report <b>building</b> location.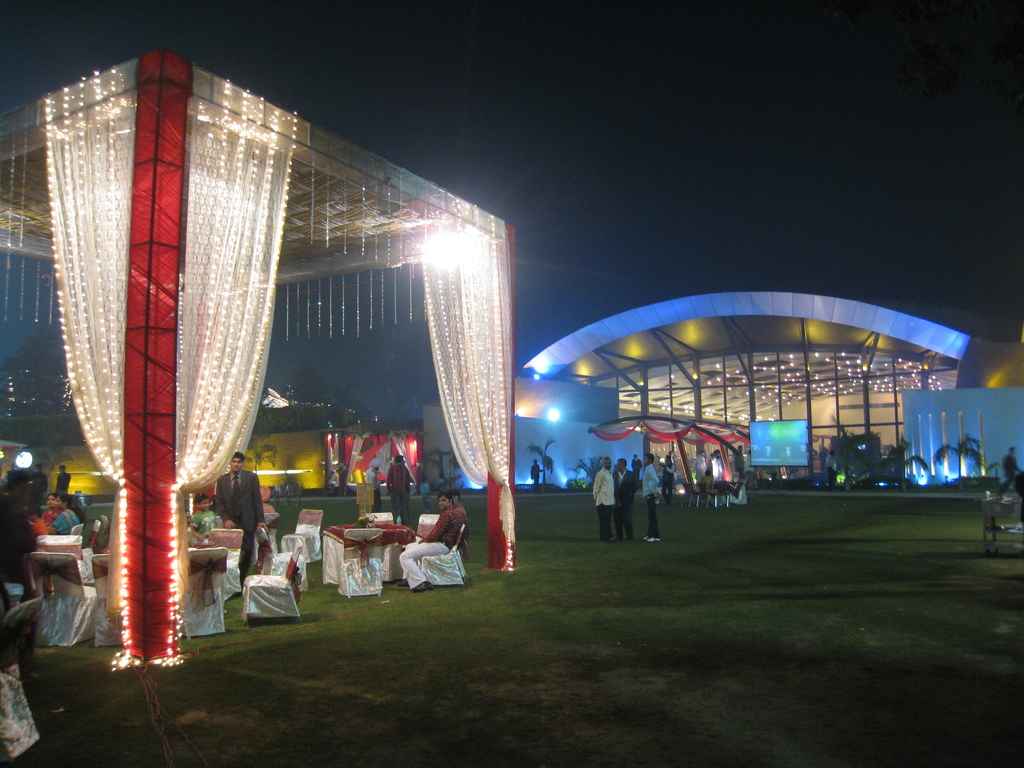
Report: left=420, top=294, right=1021, bottom=484.
